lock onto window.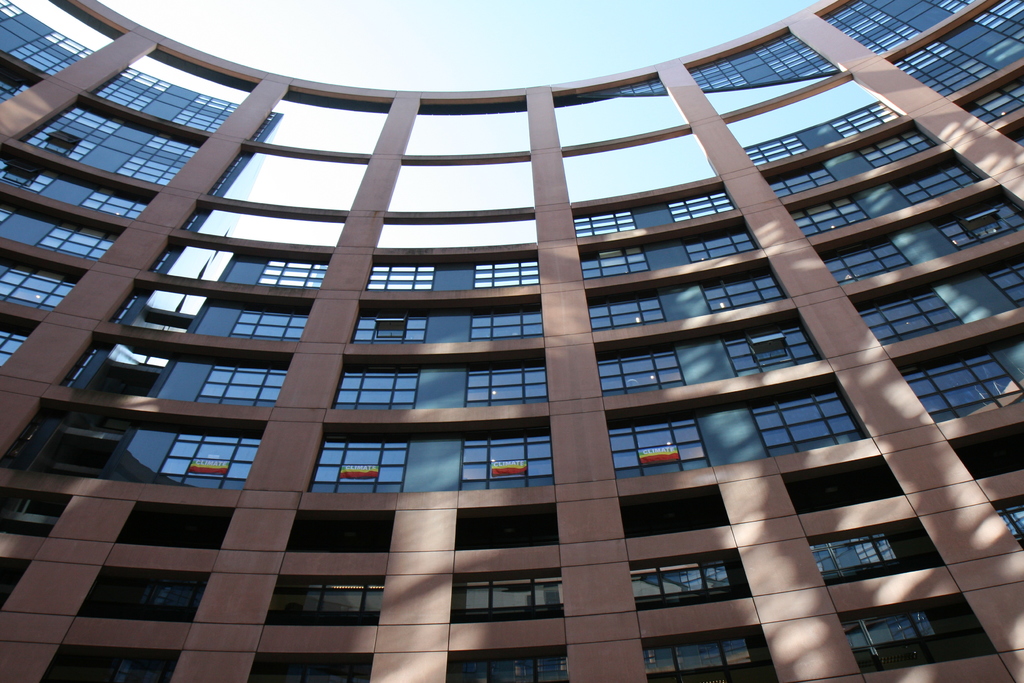
Locked: locate(625, 547, 750, 611).
